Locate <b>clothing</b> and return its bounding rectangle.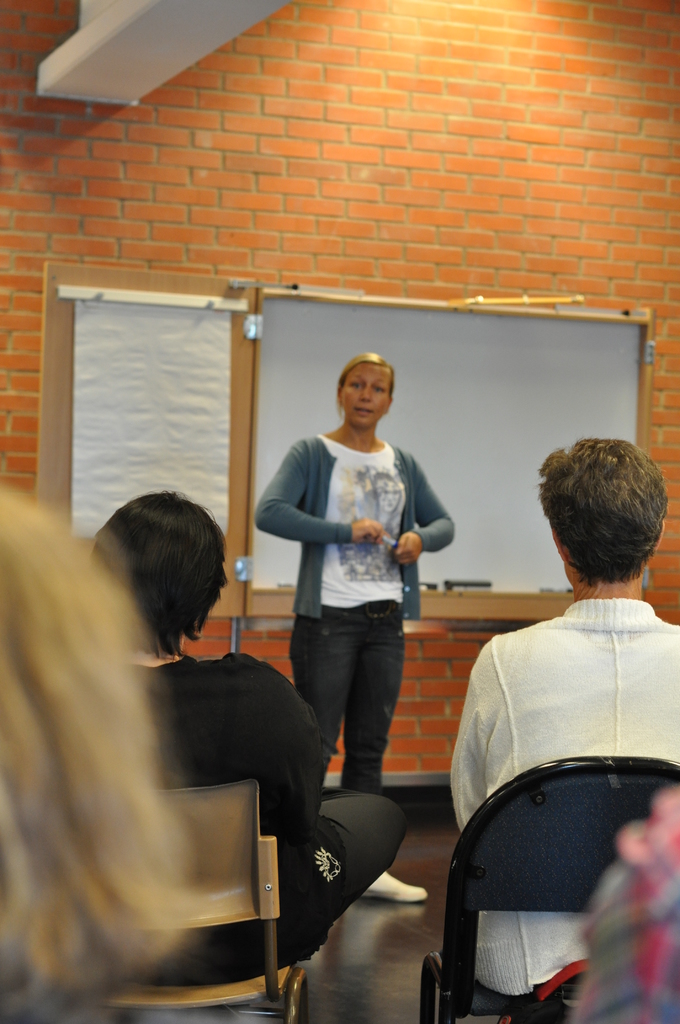
<box>125,639,410,991</box>.
